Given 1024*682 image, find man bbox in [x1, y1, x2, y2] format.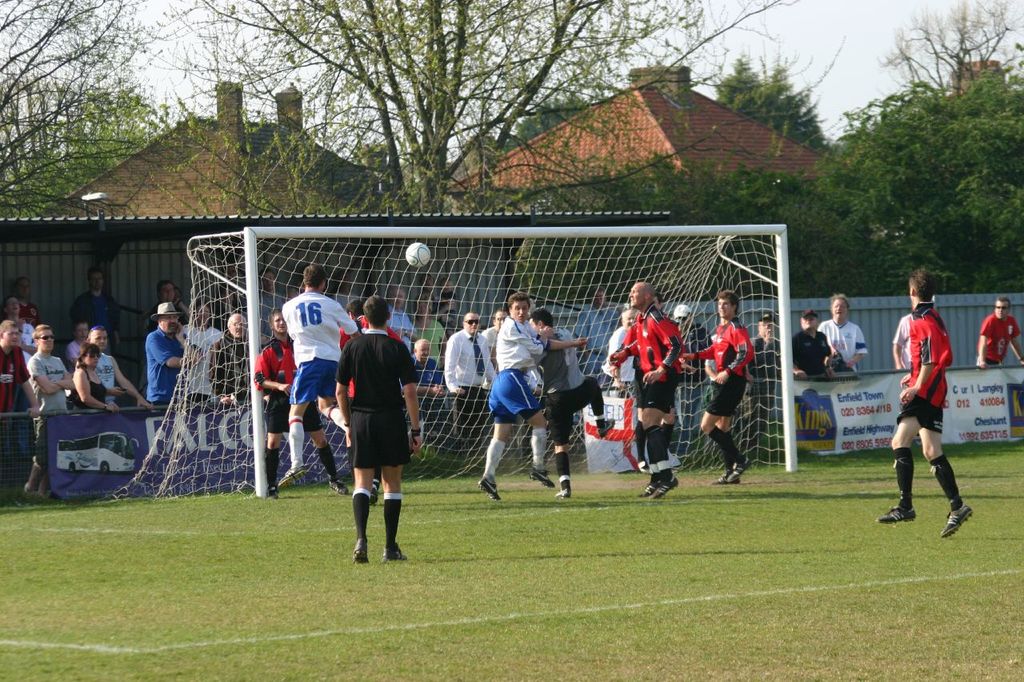
[791, 304, 840, 376].
